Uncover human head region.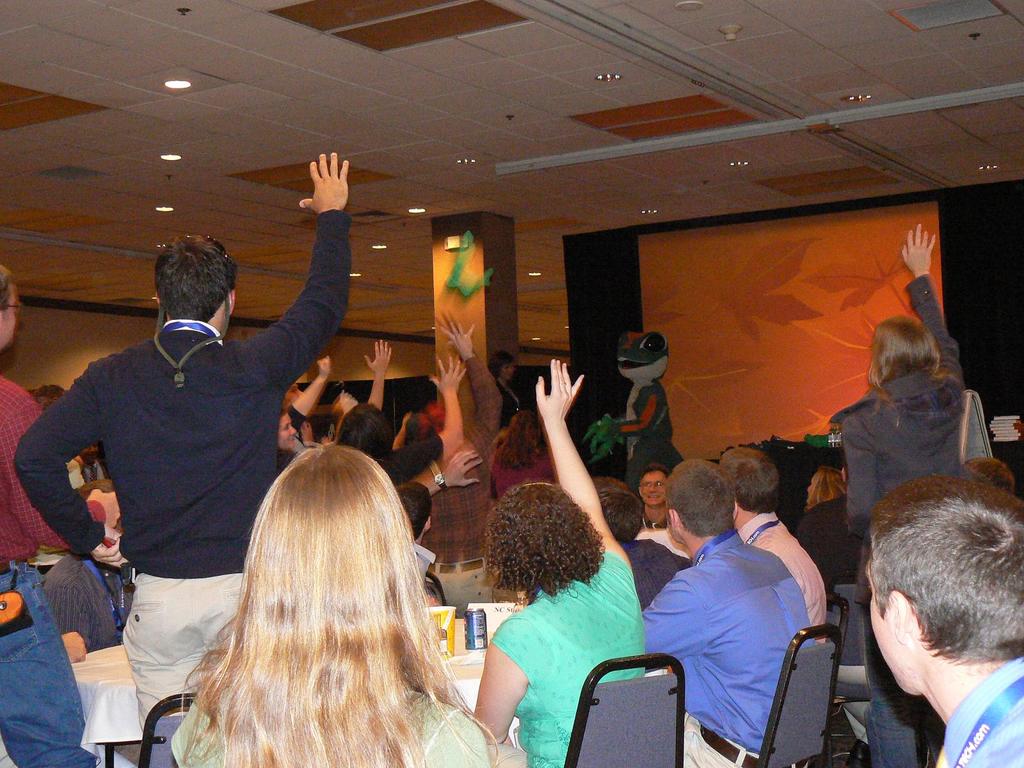
Uncovered: (x1=274, y1=413, x2=295, y2=452).
